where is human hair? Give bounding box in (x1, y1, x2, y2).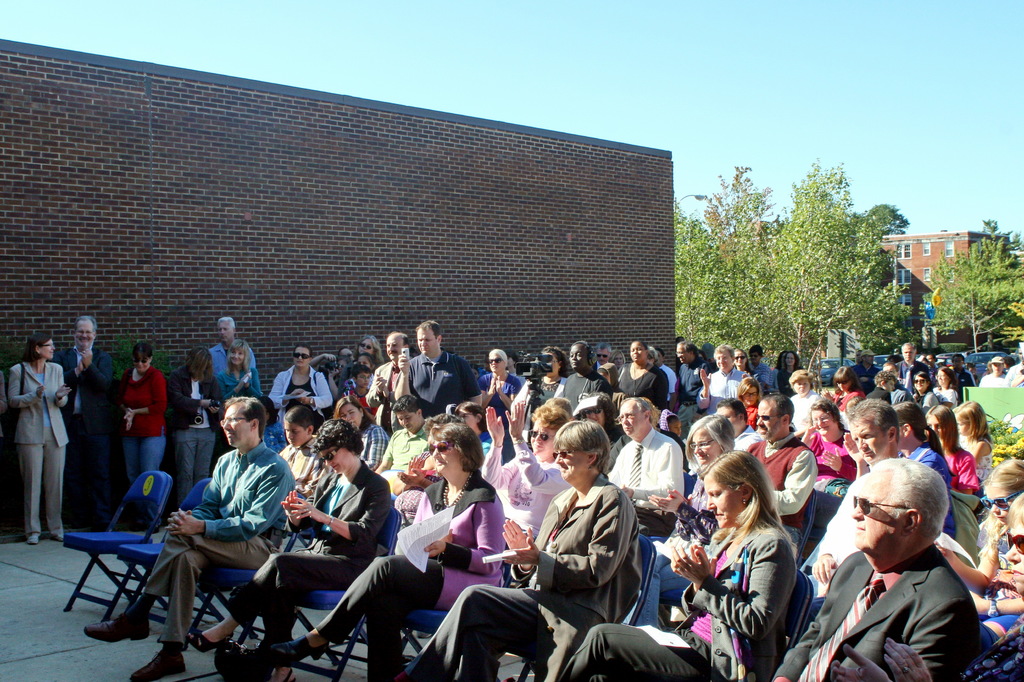
(334, 357, 349, 363).
